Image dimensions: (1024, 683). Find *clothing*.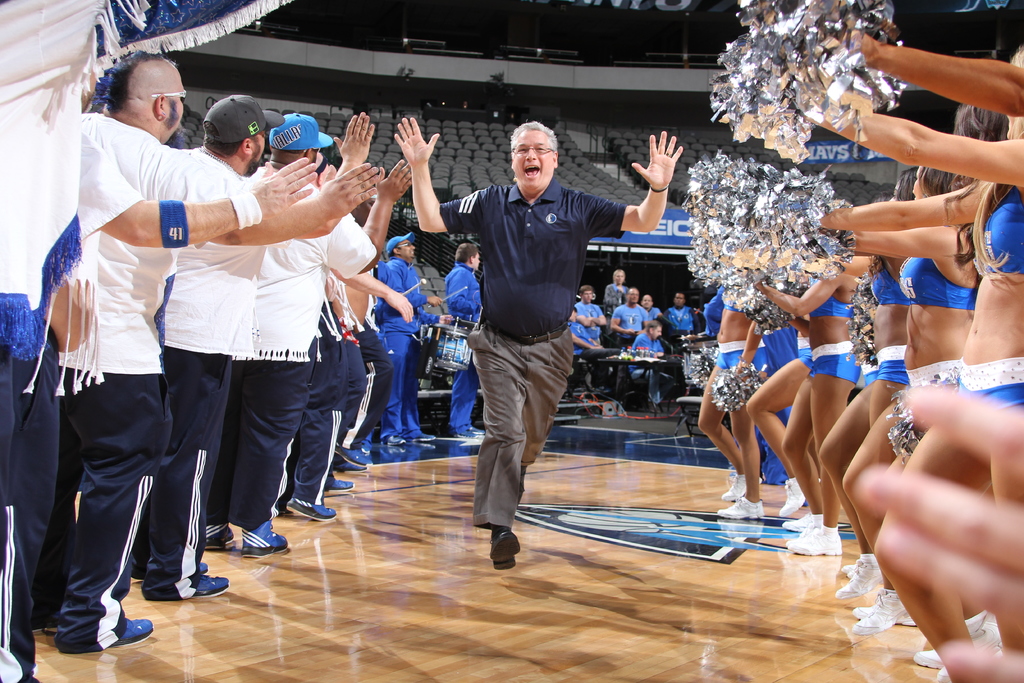
[x1=898, y1=256, x2=982, y2=393].
